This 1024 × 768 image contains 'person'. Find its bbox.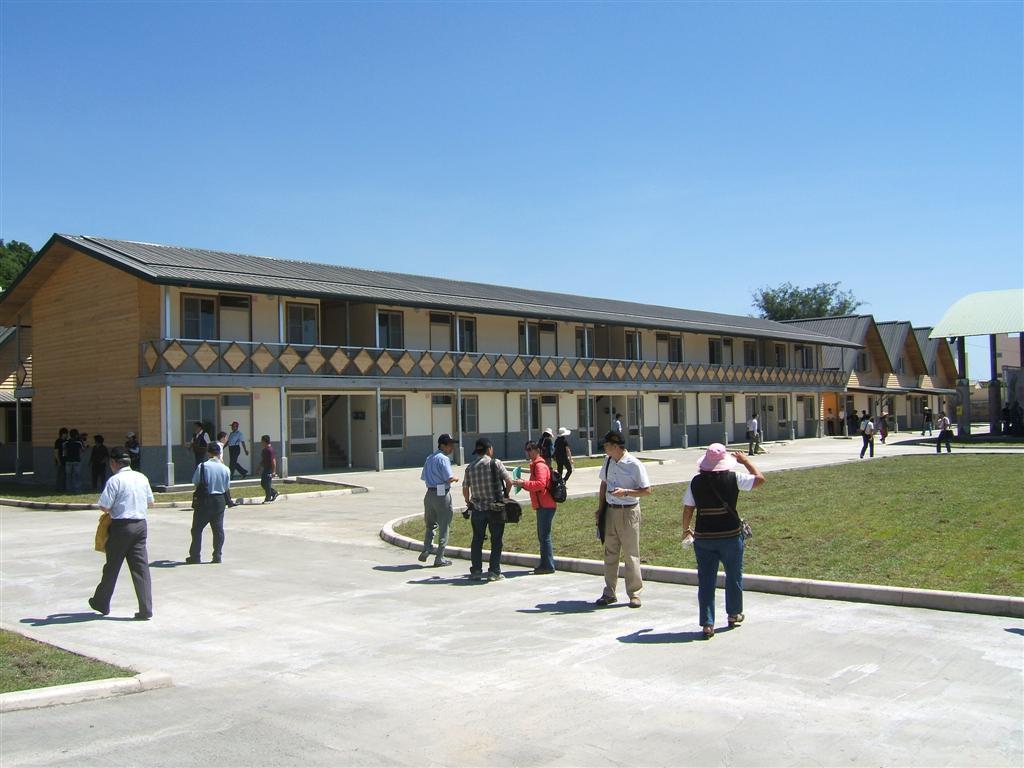
select_region(855, 410, 879, 460).
